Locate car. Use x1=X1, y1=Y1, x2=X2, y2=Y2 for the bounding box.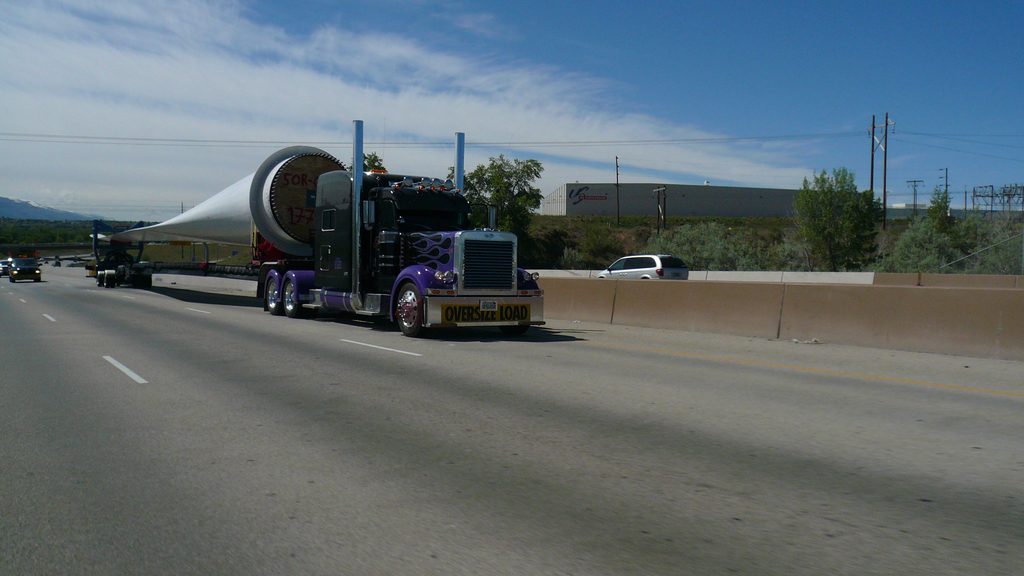
x1=581, y1=247, x2=690, y2=289.
